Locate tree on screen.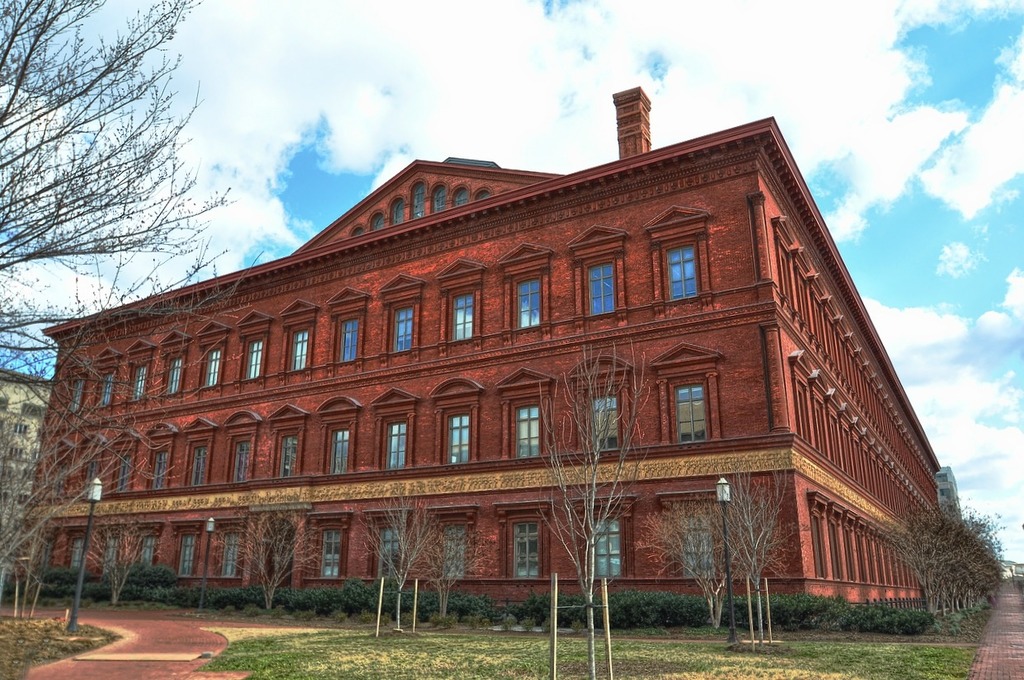
On screen at 628,504,730,648.
